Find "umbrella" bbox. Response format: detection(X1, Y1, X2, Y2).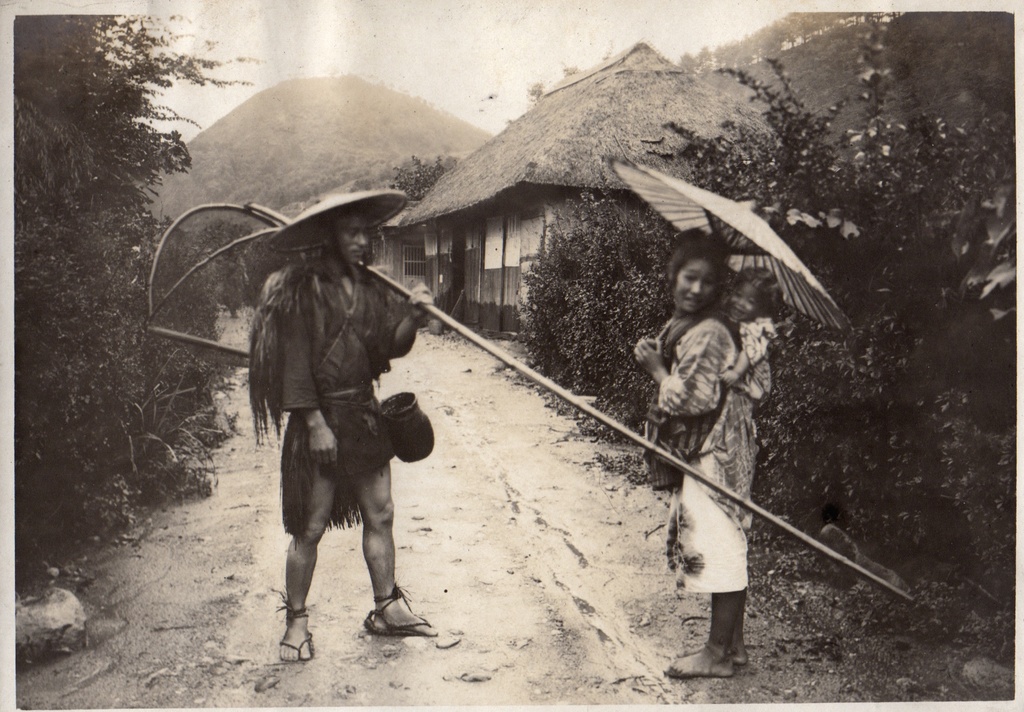
detection(600, 158, 849, 357).
